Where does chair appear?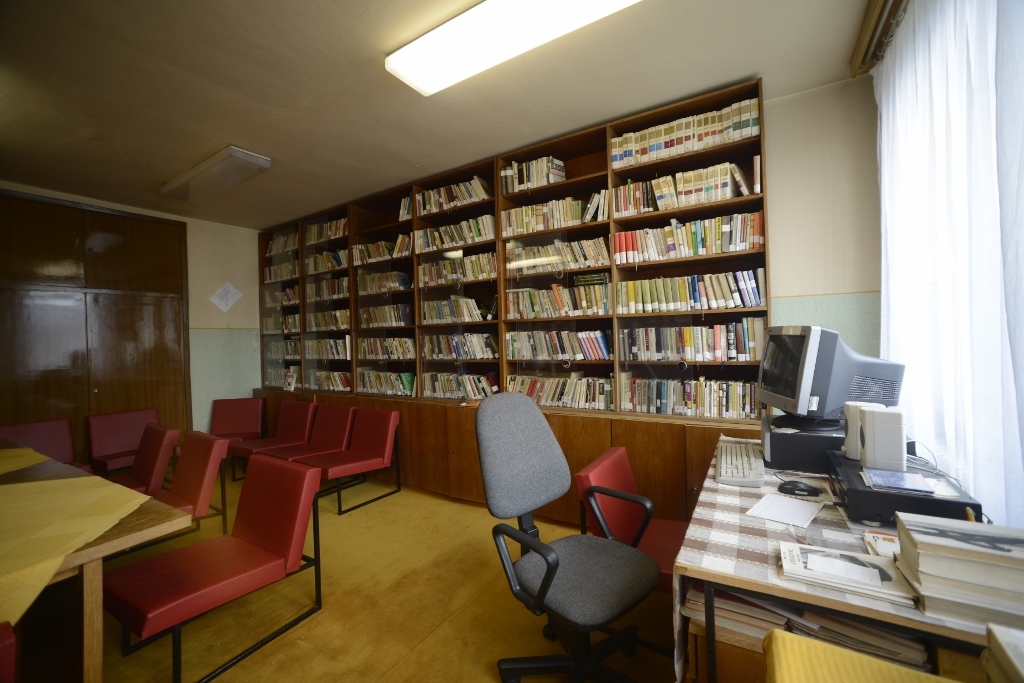
Appears at (574, 446, 693, 585).
